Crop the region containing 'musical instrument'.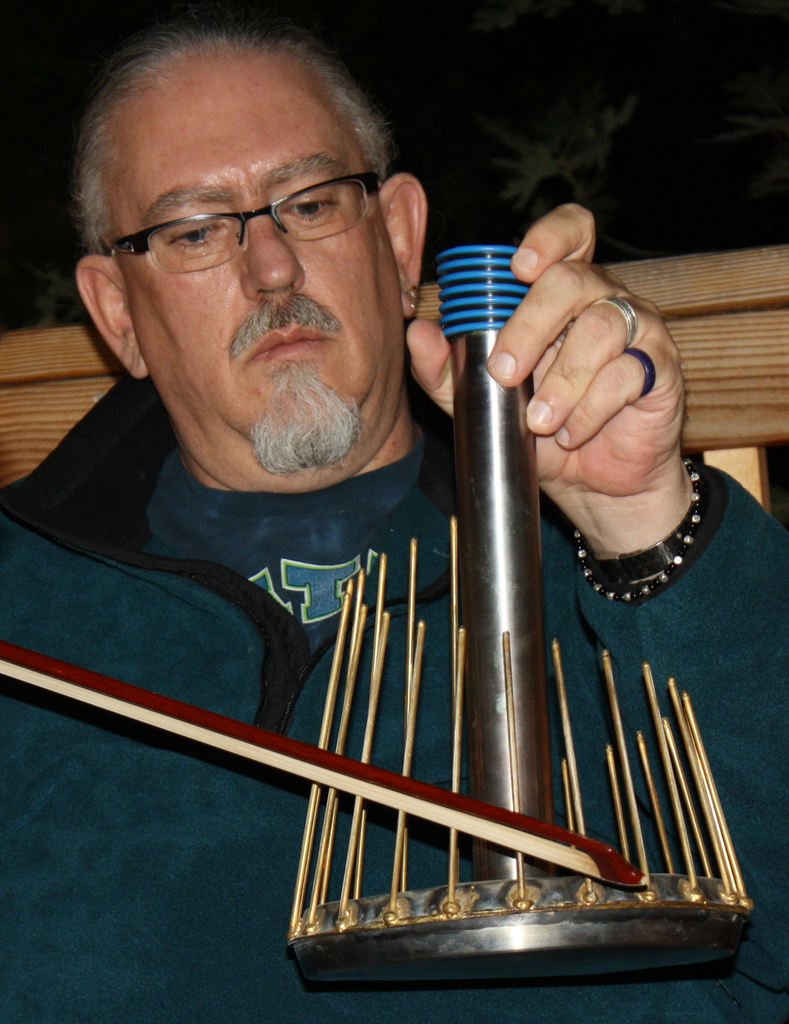
Crop region: <region>170, 248, 712, 922</region>.
